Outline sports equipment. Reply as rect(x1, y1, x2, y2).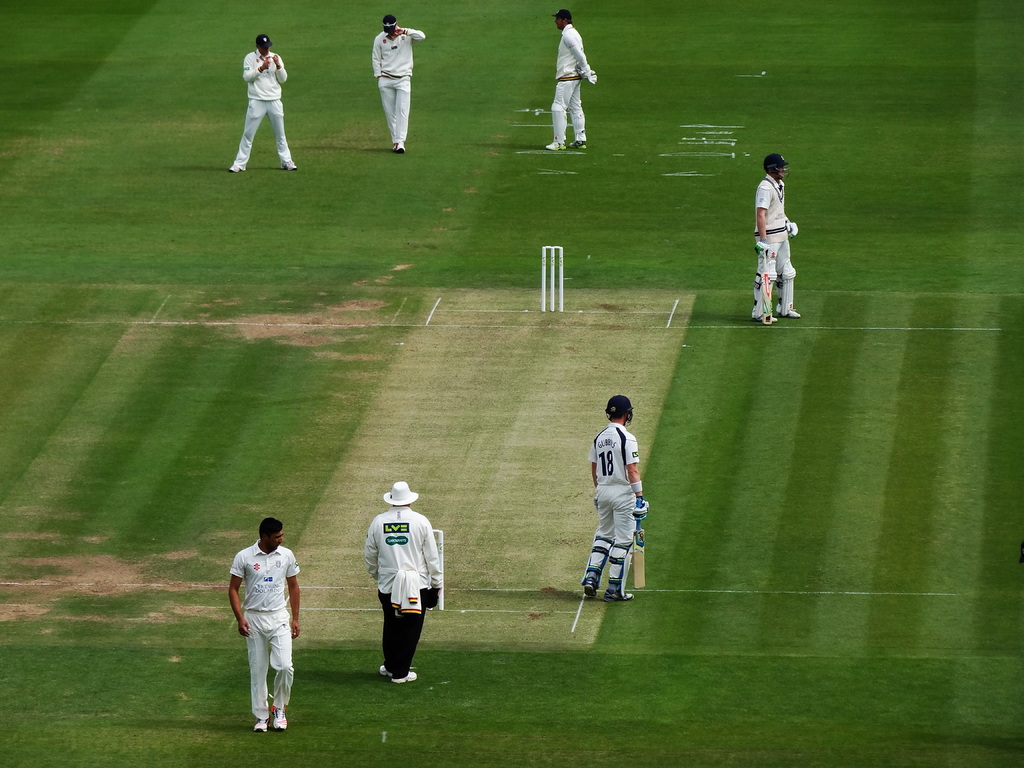
rect(763, 152, 794, 183).
